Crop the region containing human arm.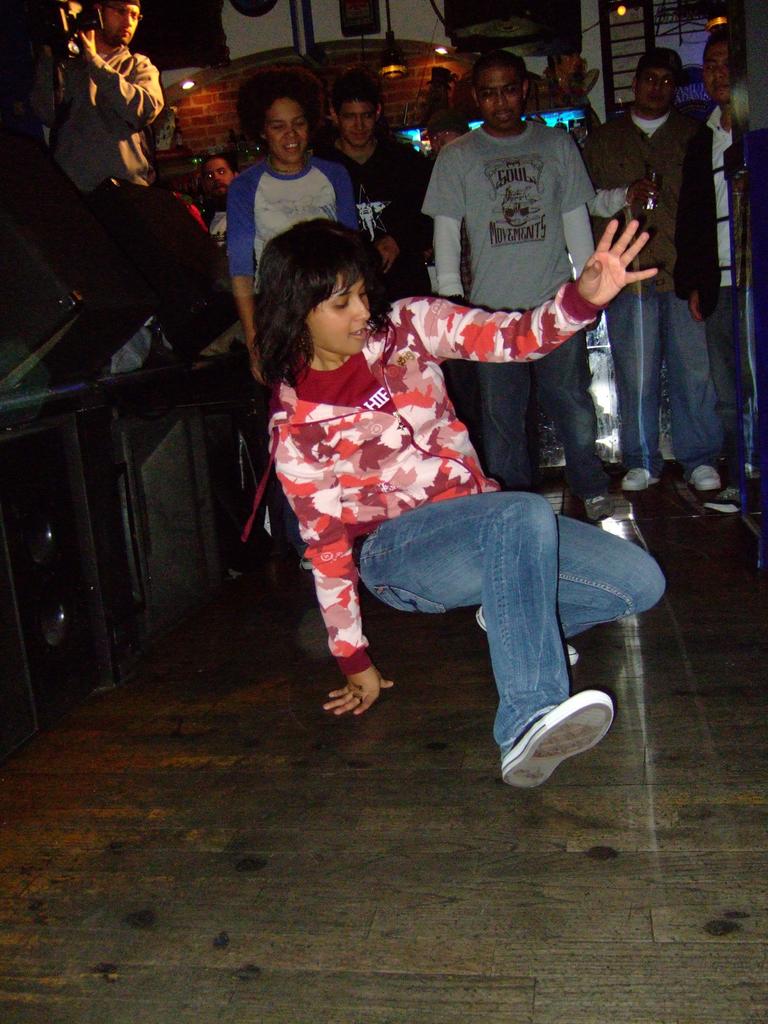
Crop region: [285,388,394,722].
